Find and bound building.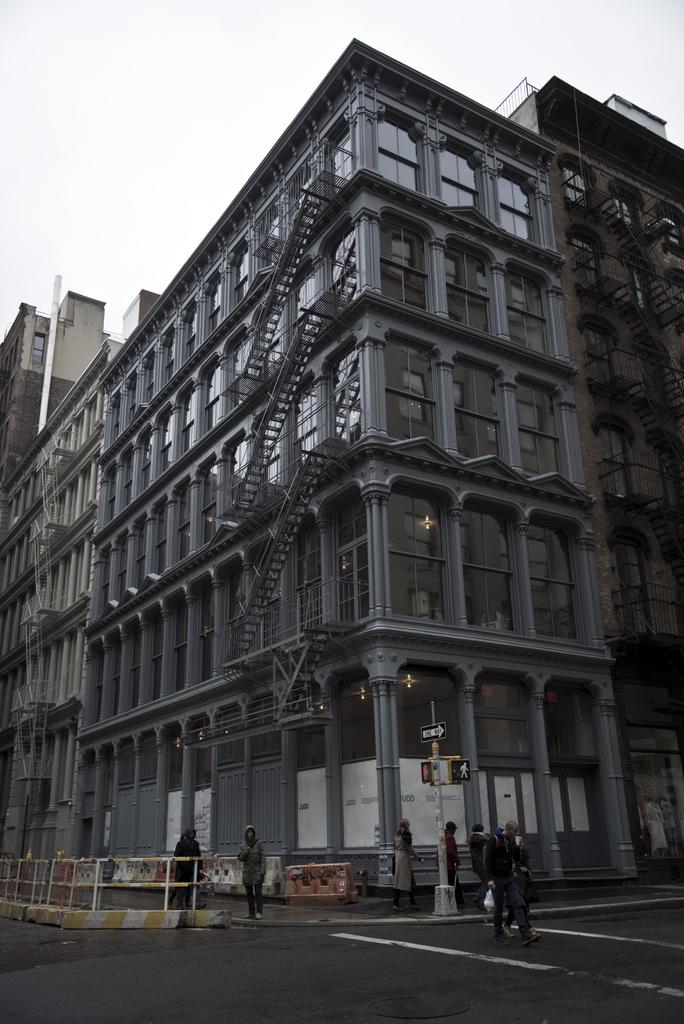
Bound: region(97, 36, 643, 903).
